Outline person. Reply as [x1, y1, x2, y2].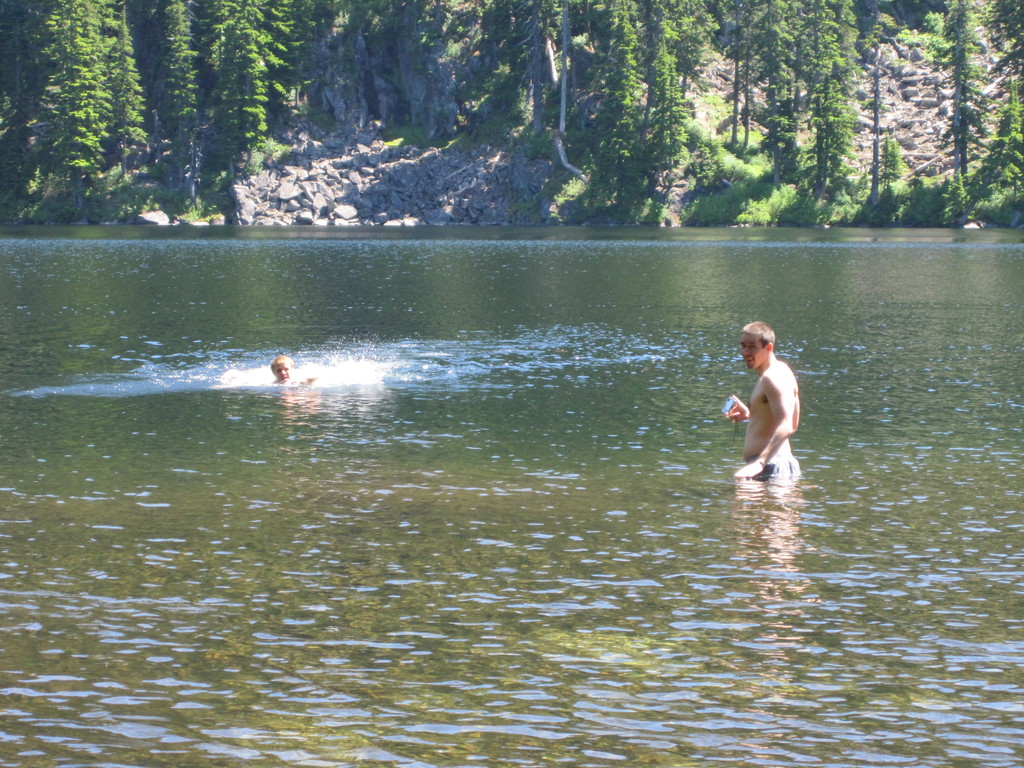
[728, 310, 817, 502].
